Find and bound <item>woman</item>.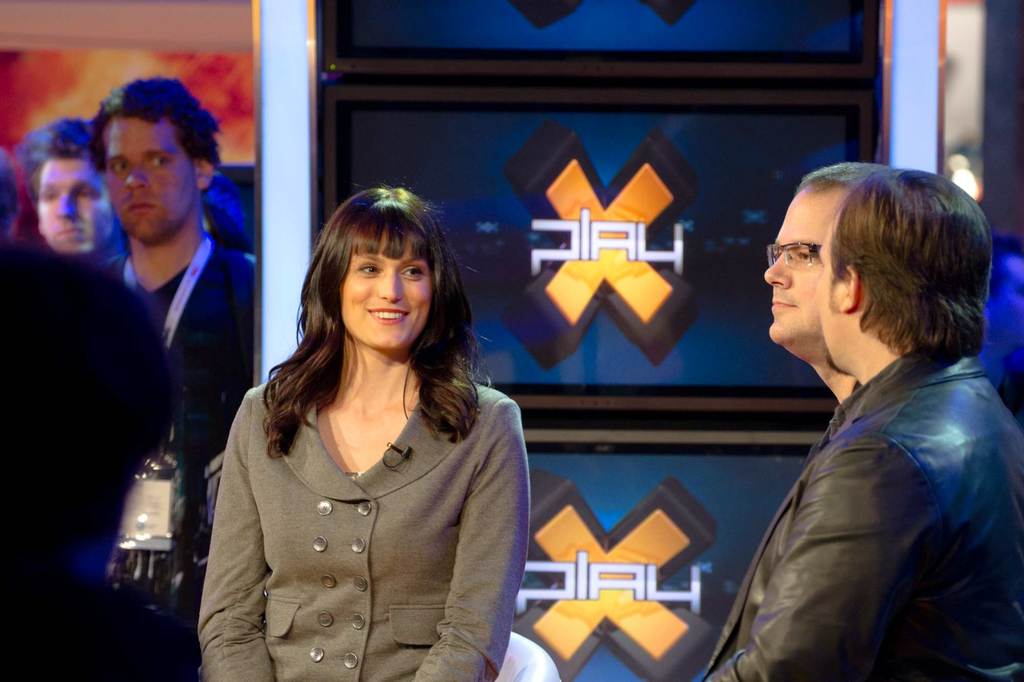
Bound: x1=196, y1=186, x2=531, y2=681.
